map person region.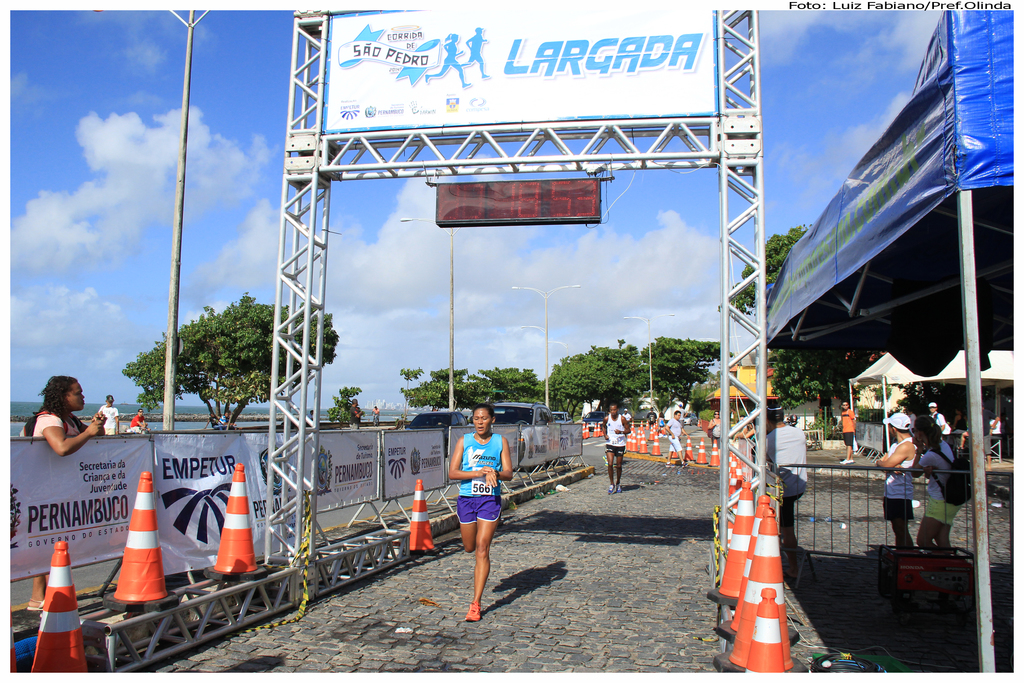
Mapped to 125/407/152/438.
